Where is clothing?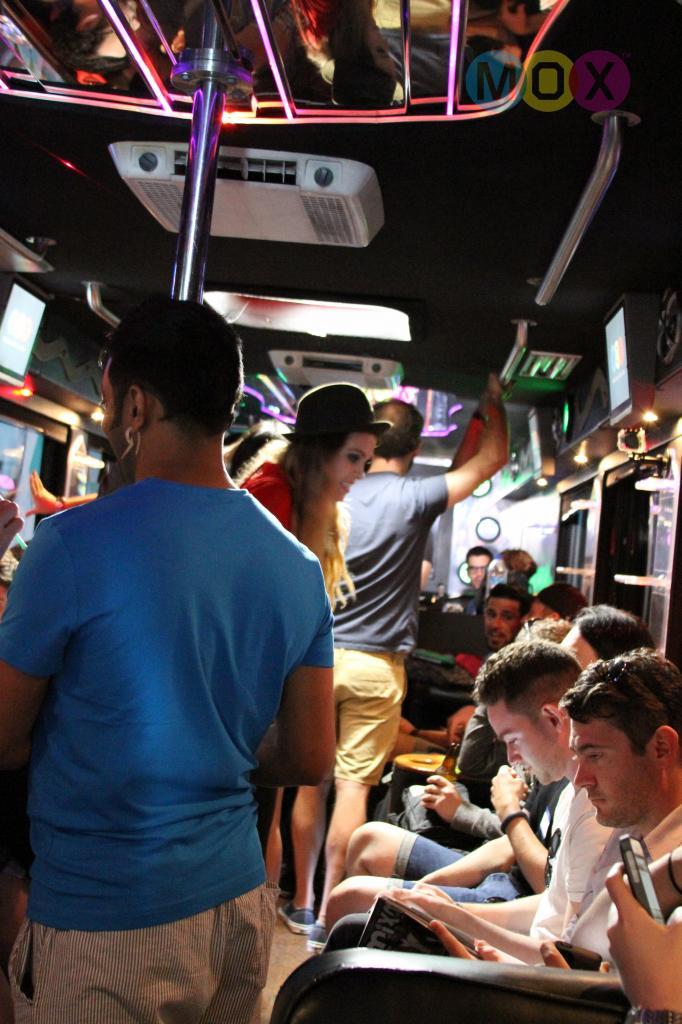
<region>234, 462, 329, 858</region>.
